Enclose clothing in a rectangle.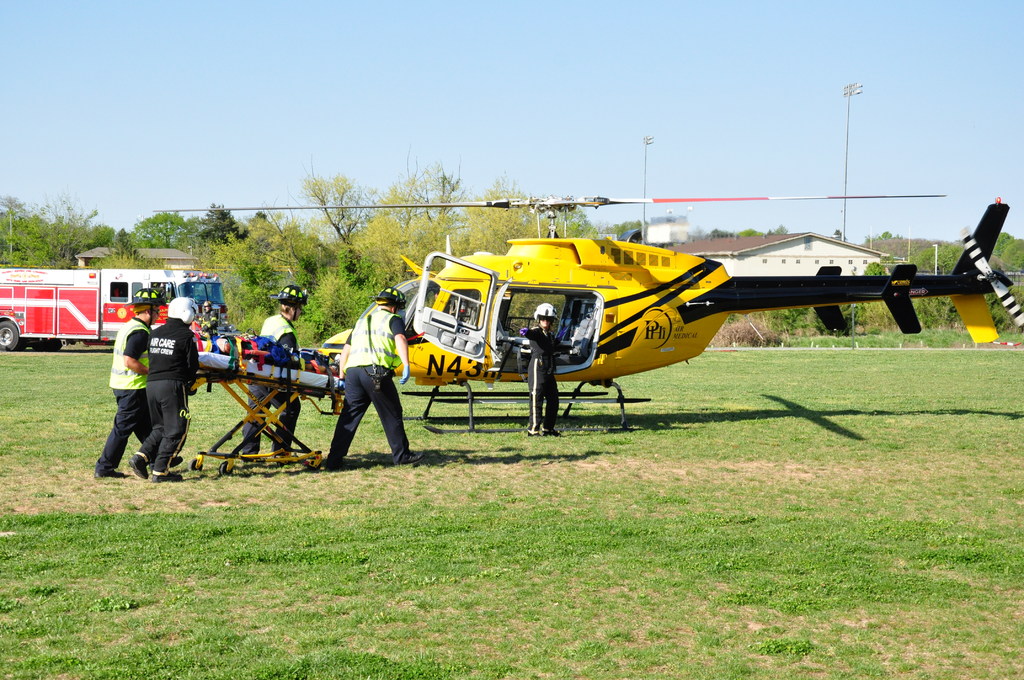
<box>94,311,161,477</box>.
